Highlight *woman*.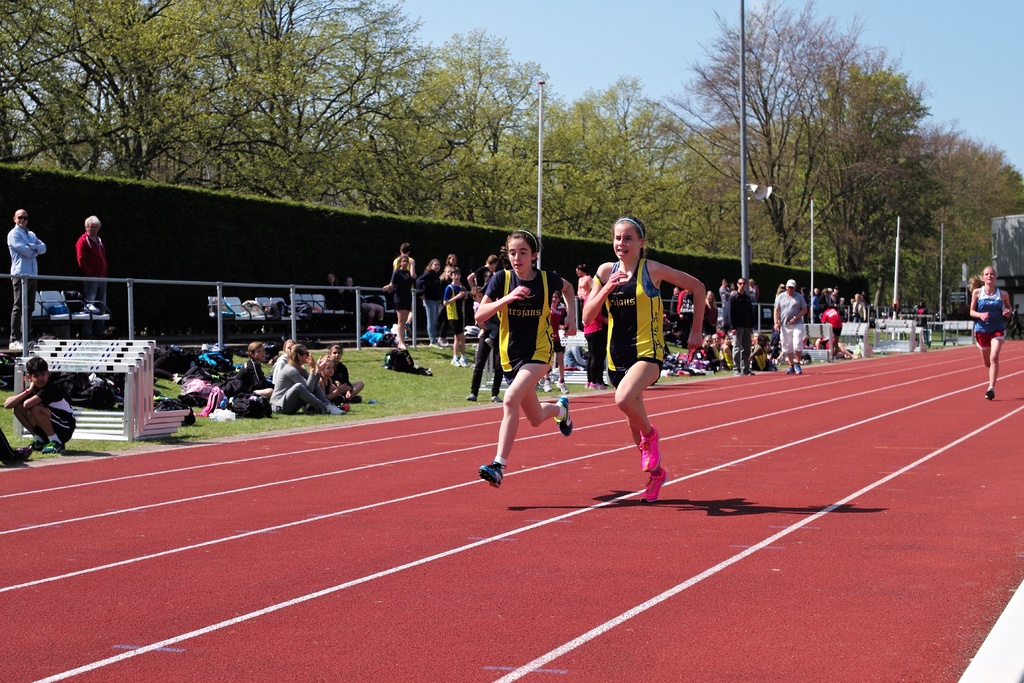
Highlighted region: (left=959, top=263, right=1013, bottom=407).
